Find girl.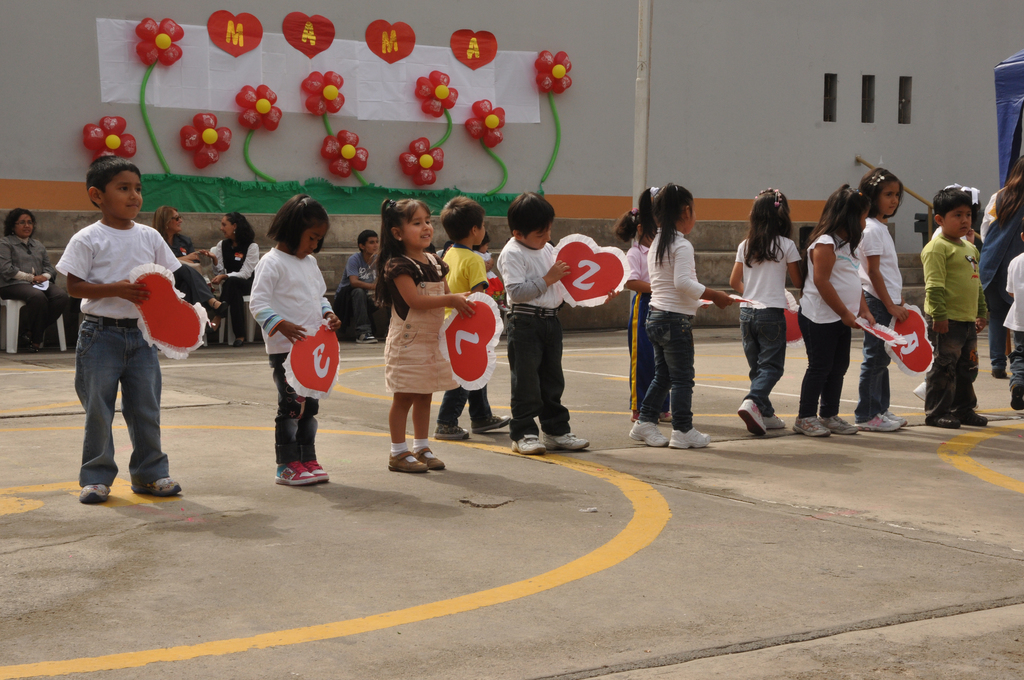
[left=627, top=186, right=732, bottom=453].
